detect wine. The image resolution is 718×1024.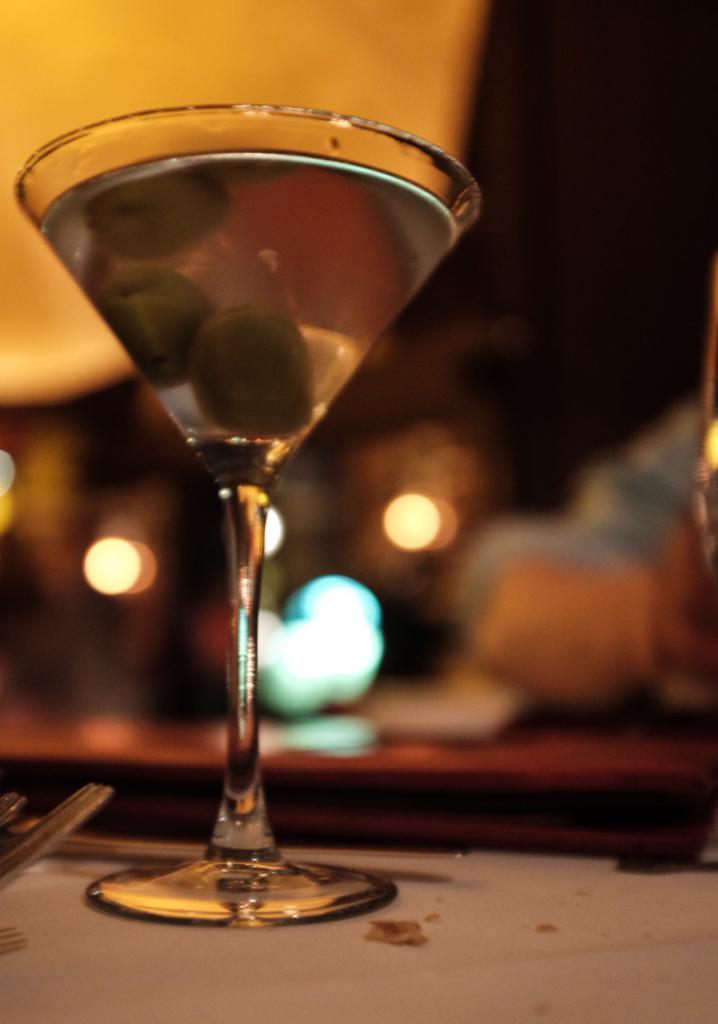
bbox(34, 149, 467, 462).
